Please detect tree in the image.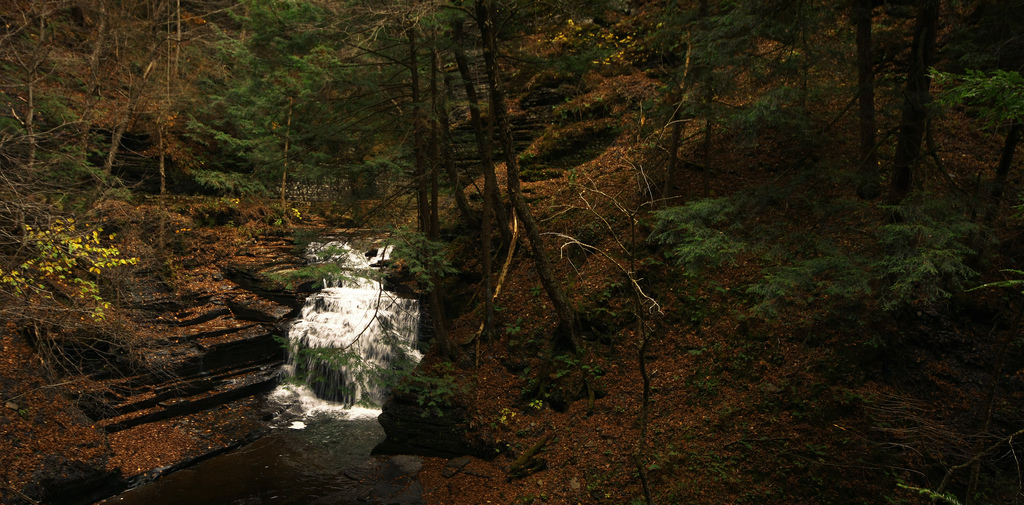
crop(851, 0, 886, 198).
